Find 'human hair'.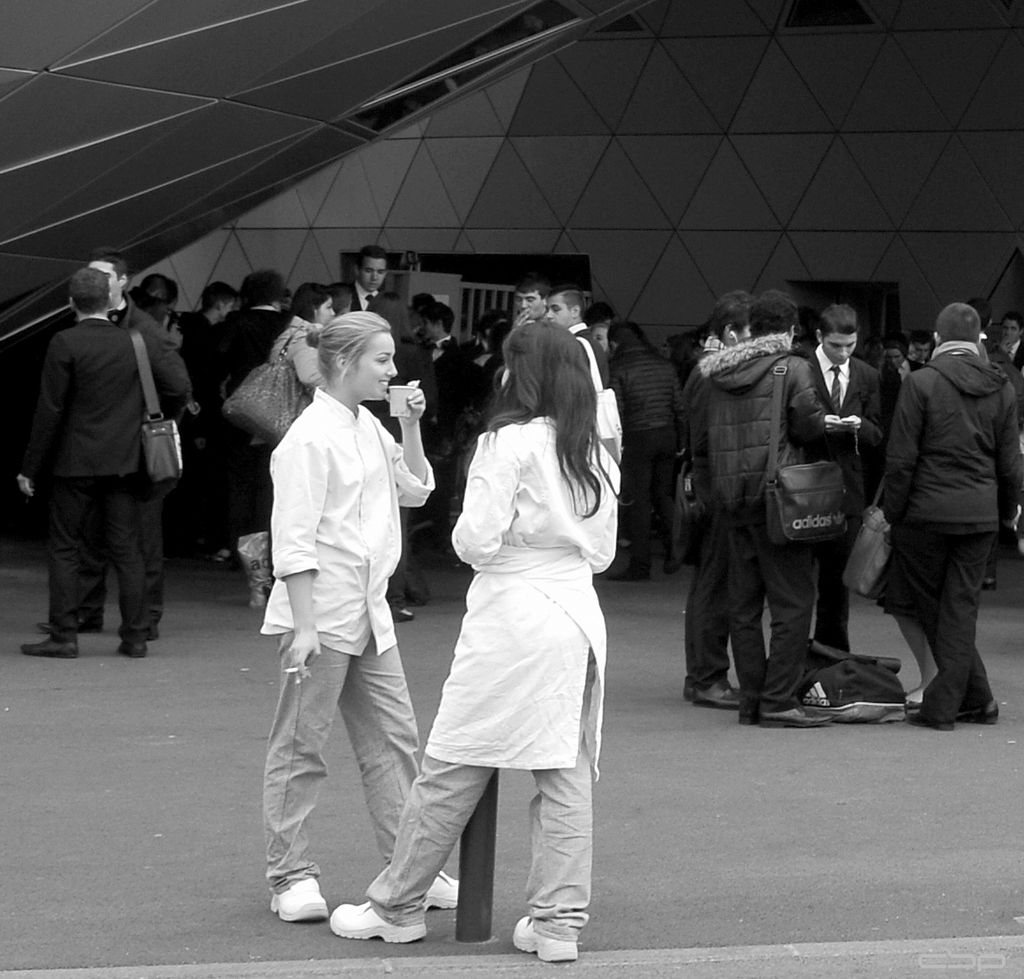
87:248:130:279.
